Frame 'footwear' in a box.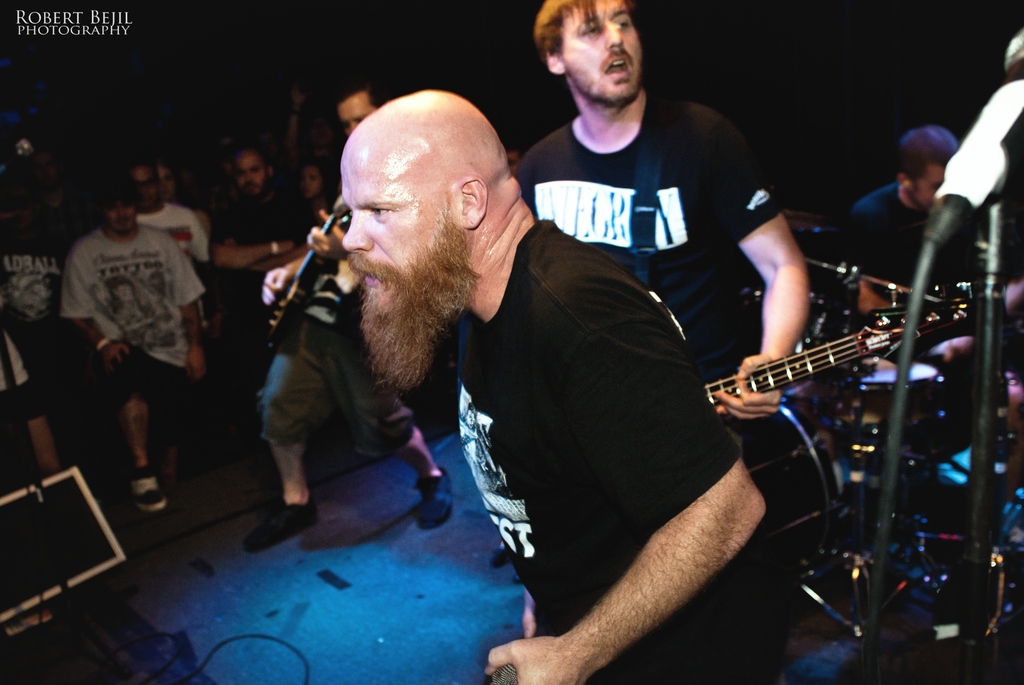
box(244, 504, 316, 550).
